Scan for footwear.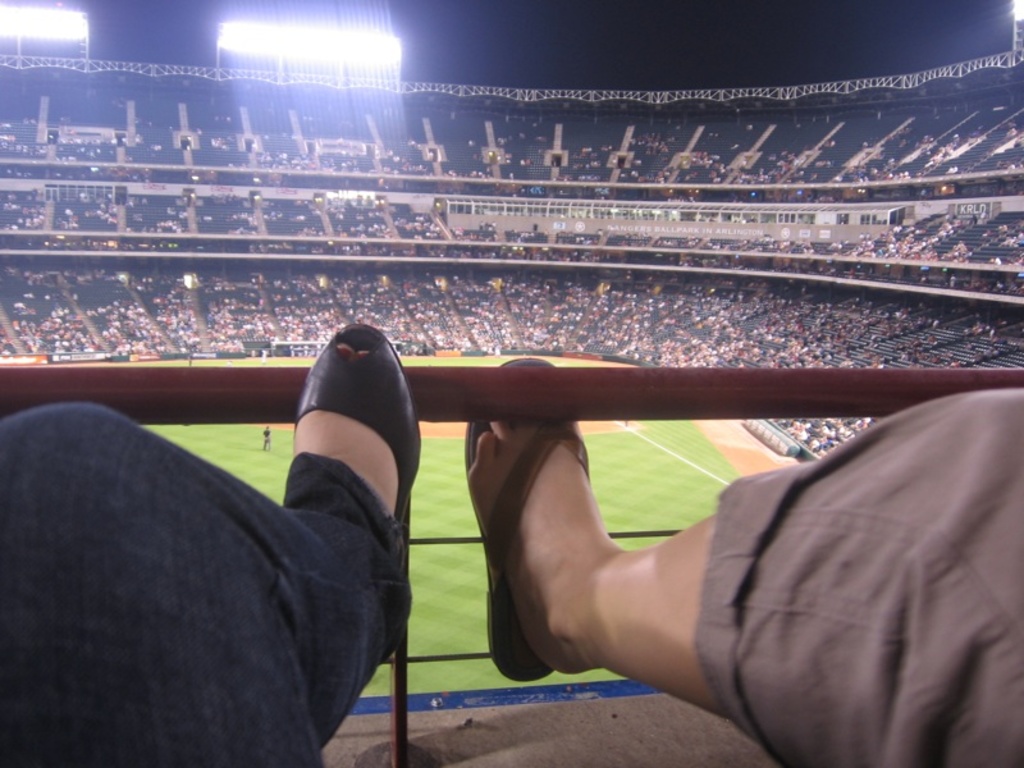
Scan result: l=461, t=353, r=593, b=681.
